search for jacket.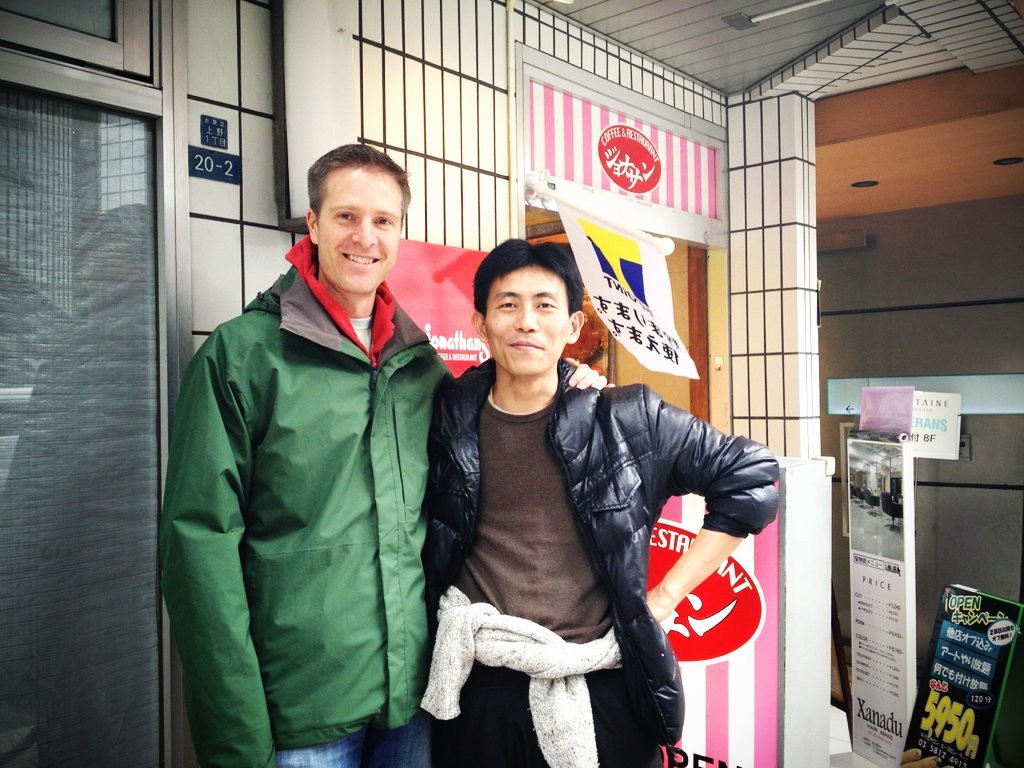
Found at {"left": 420, "top": 355, "right": 781, "bottom": 750}.
